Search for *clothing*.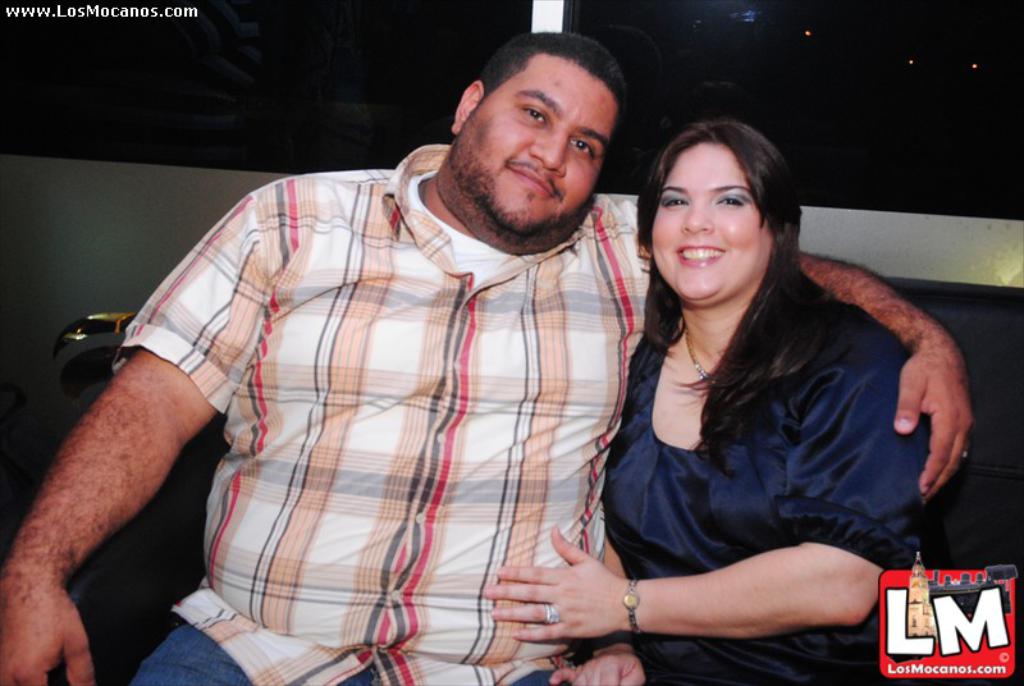
Found at box=[106, 146, 685, 685].
